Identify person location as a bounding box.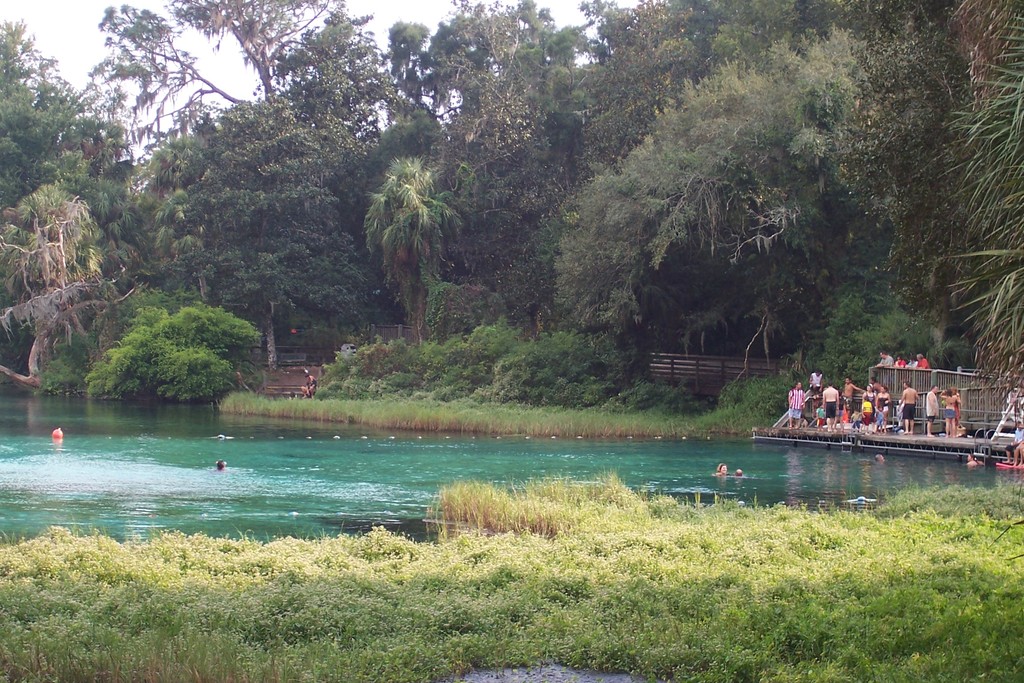
838 375 866 422.
